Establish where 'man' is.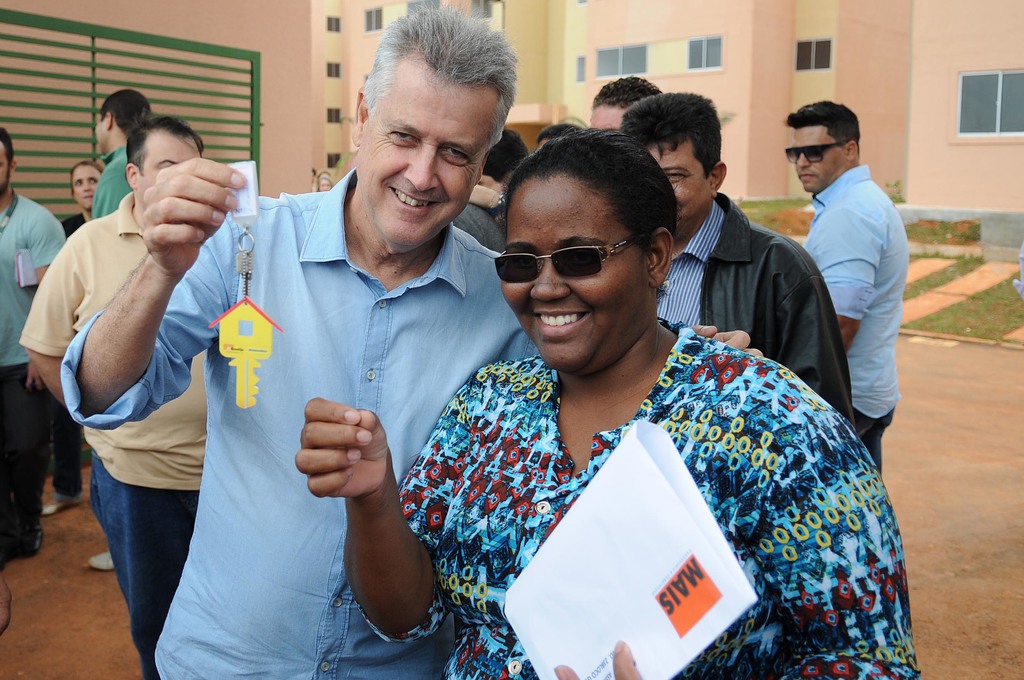
Established at pyautogui.locateOnScreen(450, 128, 532, 251).
